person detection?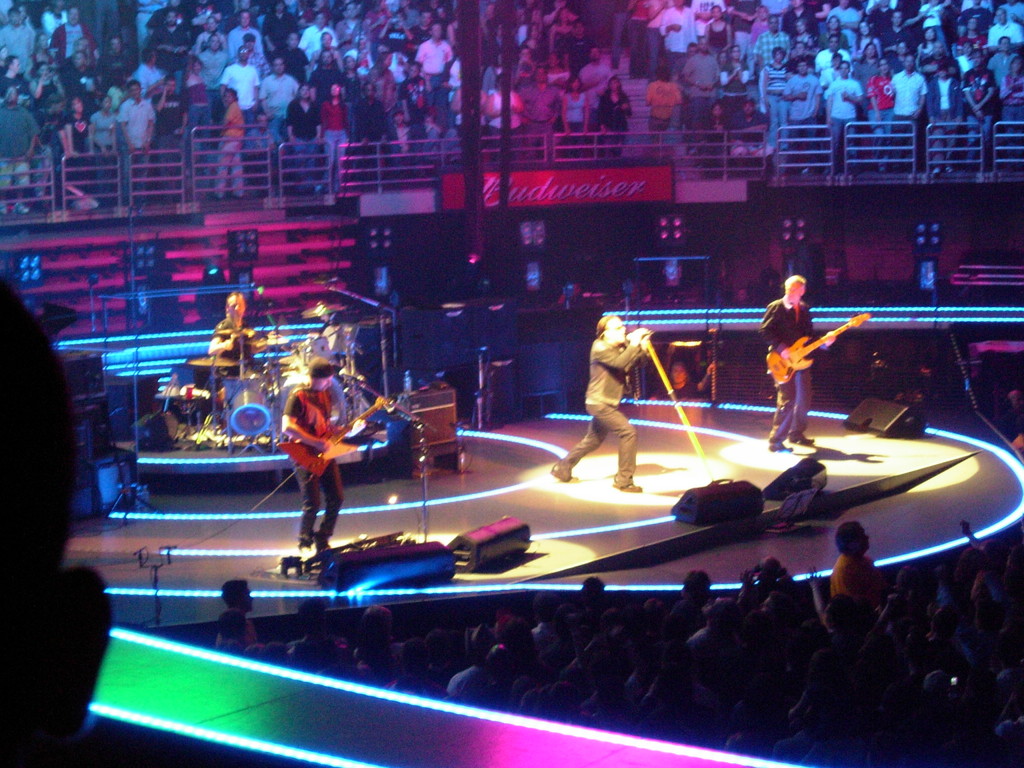
(x1=282, y1=357, x2=364, y2=560)
